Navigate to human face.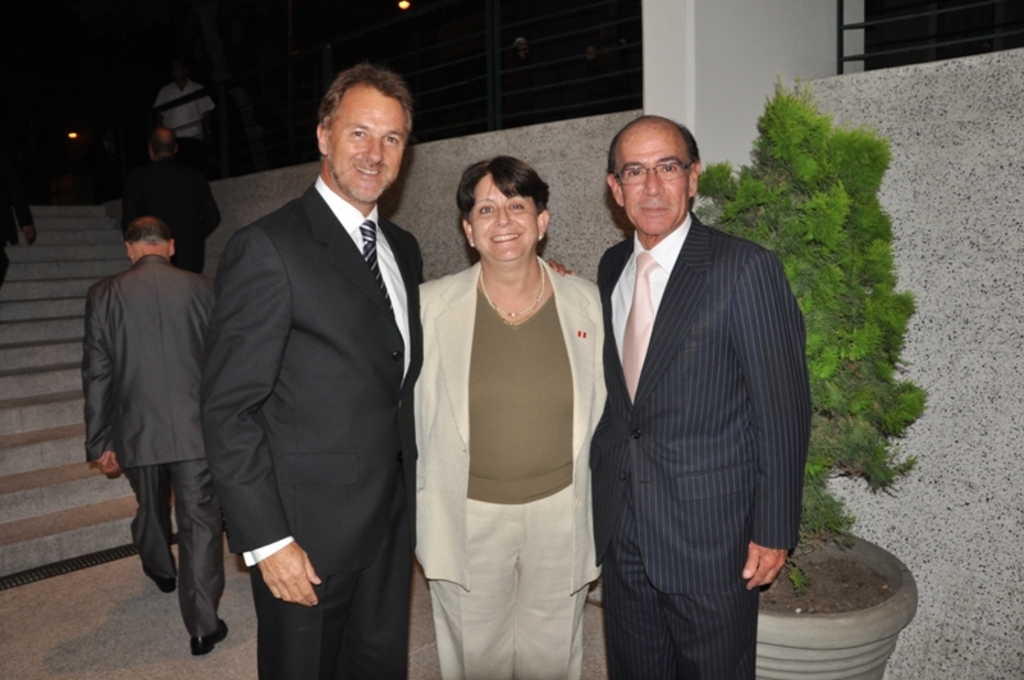
Navigation target: Rect(329, 79, 407, 206).
